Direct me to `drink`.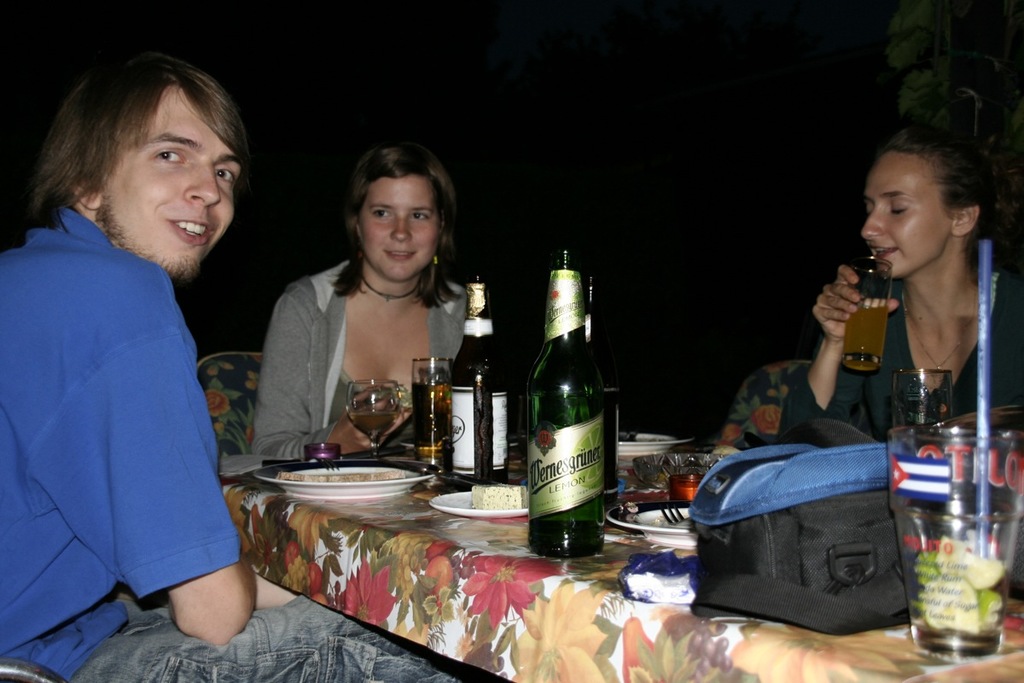
Direction: [346,377,402,458].
